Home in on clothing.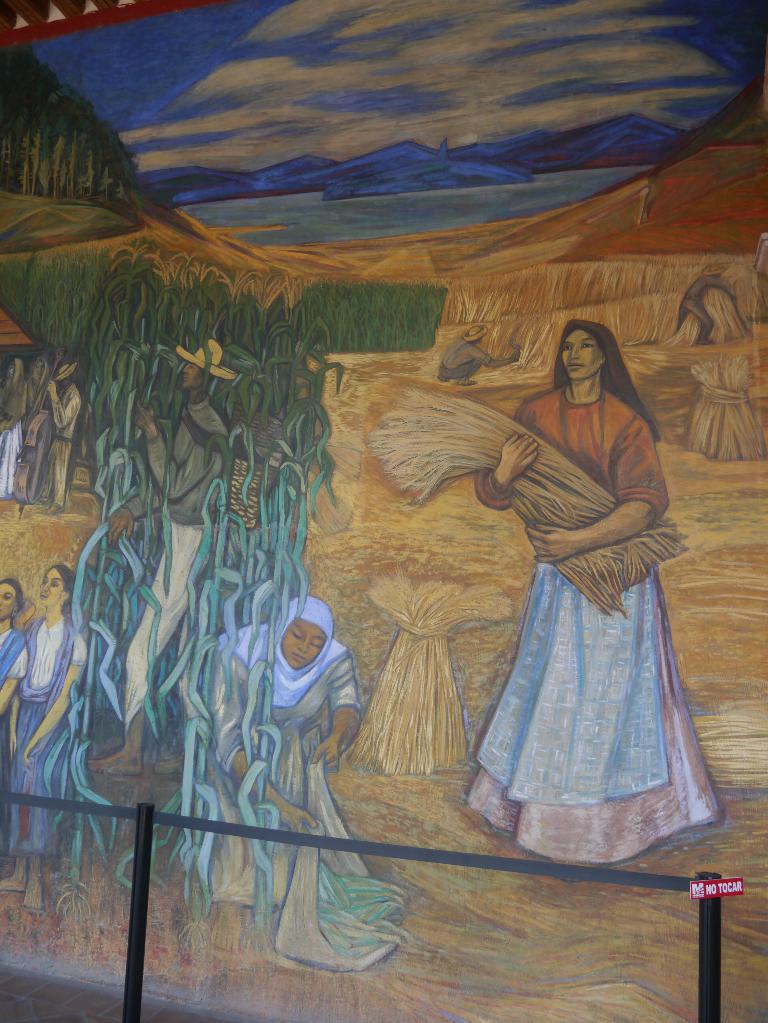
Homed in at (187,608,384,944).
